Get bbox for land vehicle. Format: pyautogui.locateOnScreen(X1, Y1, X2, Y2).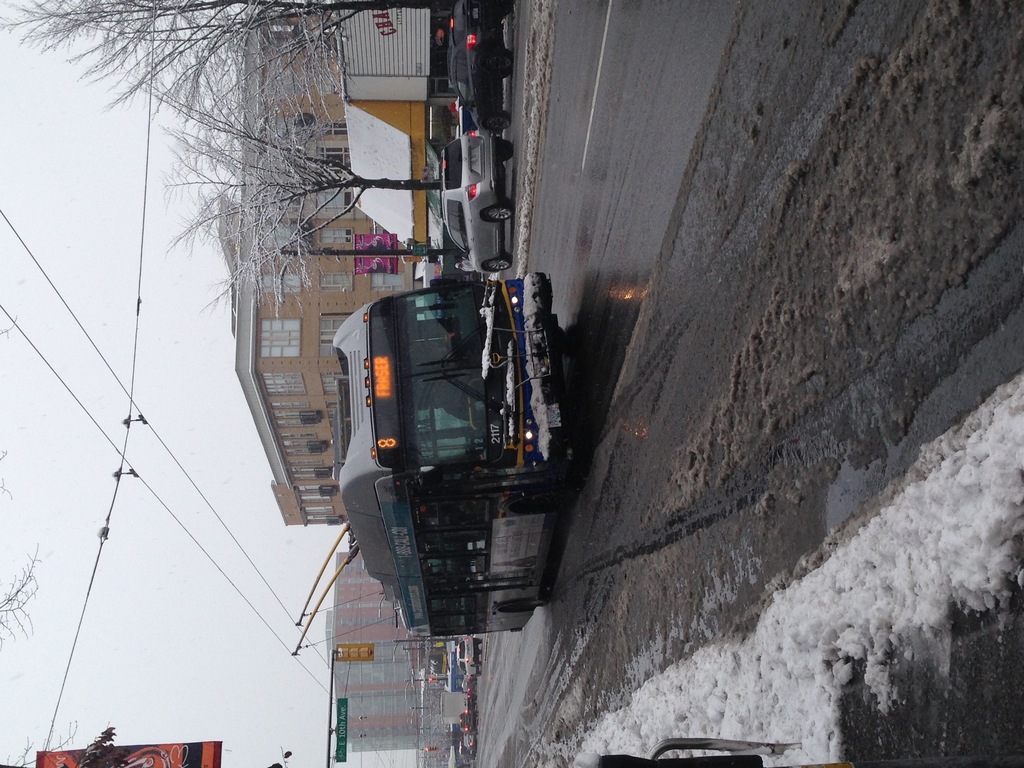
pyautogui.locateOnScreen(303, 223, 596, 660).
